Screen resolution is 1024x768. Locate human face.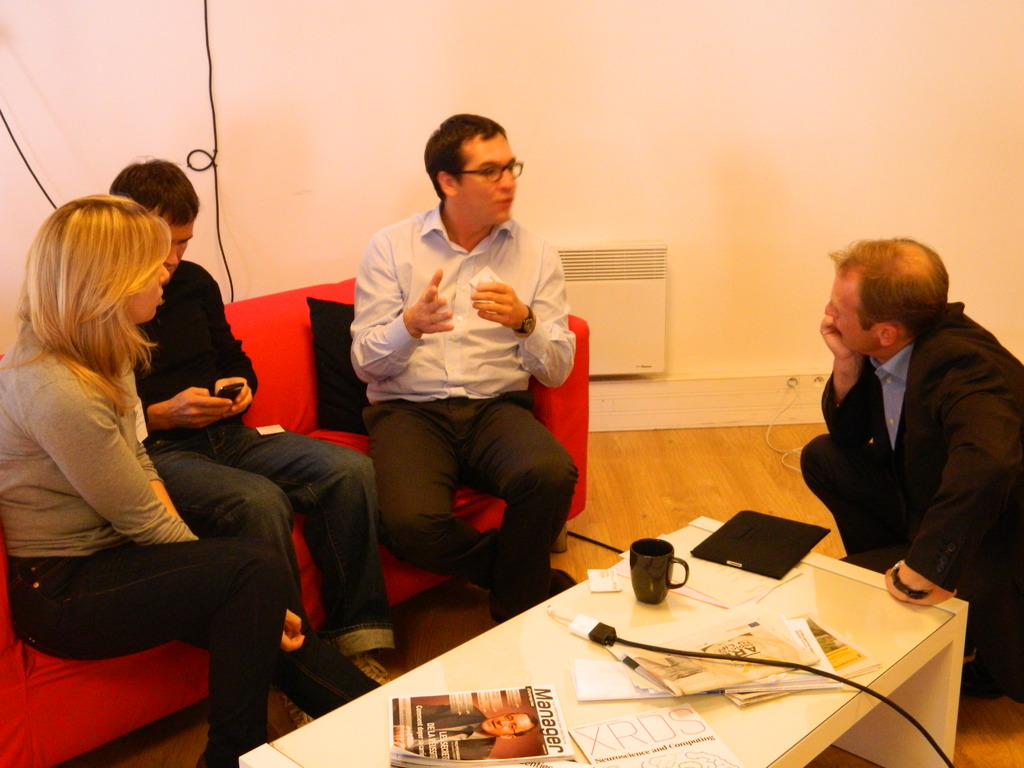
<box>451,131,516,227</box>.
